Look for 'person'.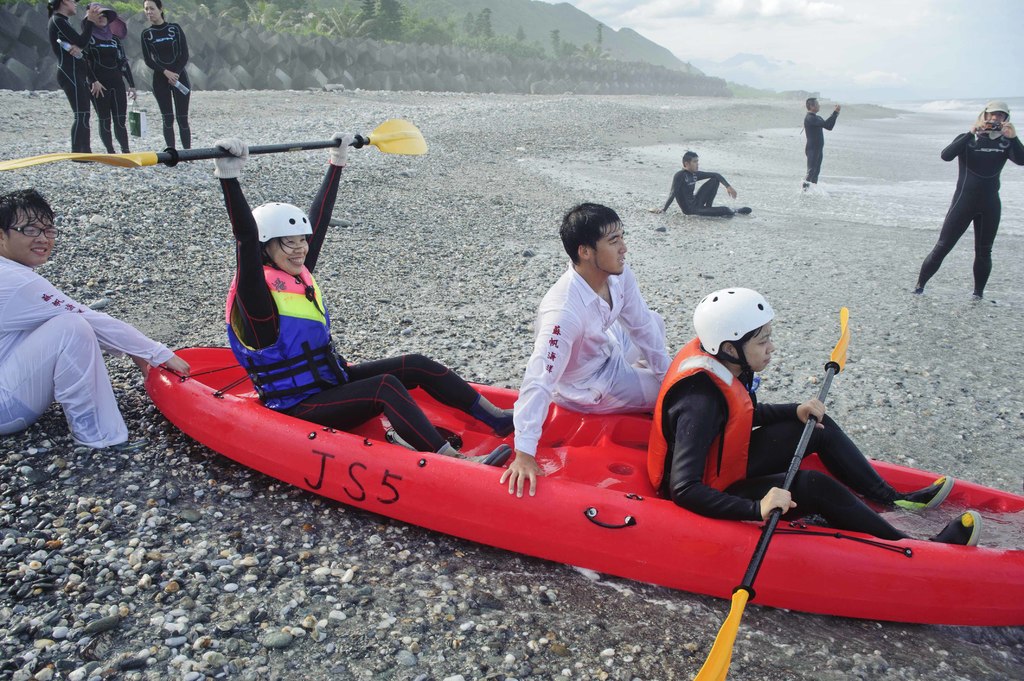
Found: pyautogui.locateOnScreen(640, 286, 982, 552).
